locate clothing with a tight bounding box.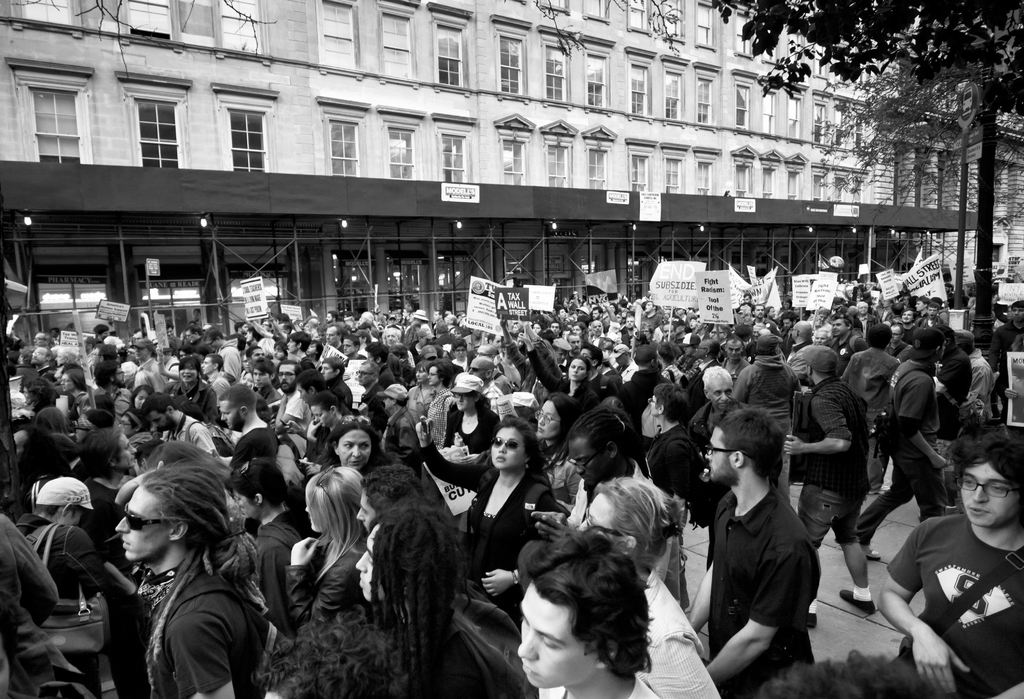
l=723, t=348, r=805, b=495.
